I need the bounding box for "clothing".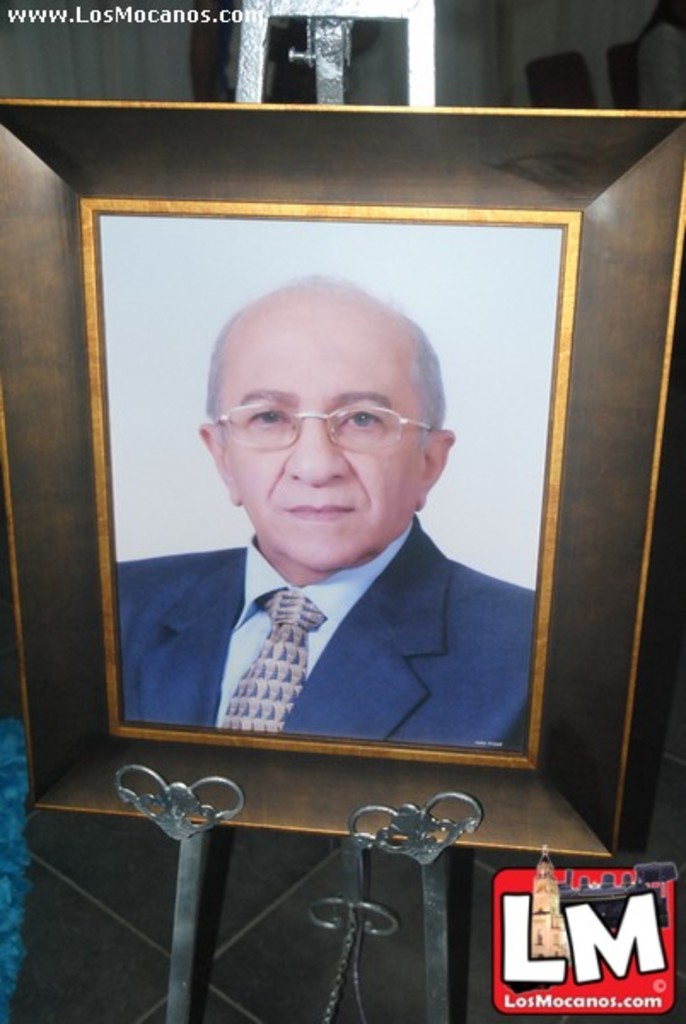
Here it is: {"x1": 128, "y1": 493, "x2": 536, "y2": 761}.
